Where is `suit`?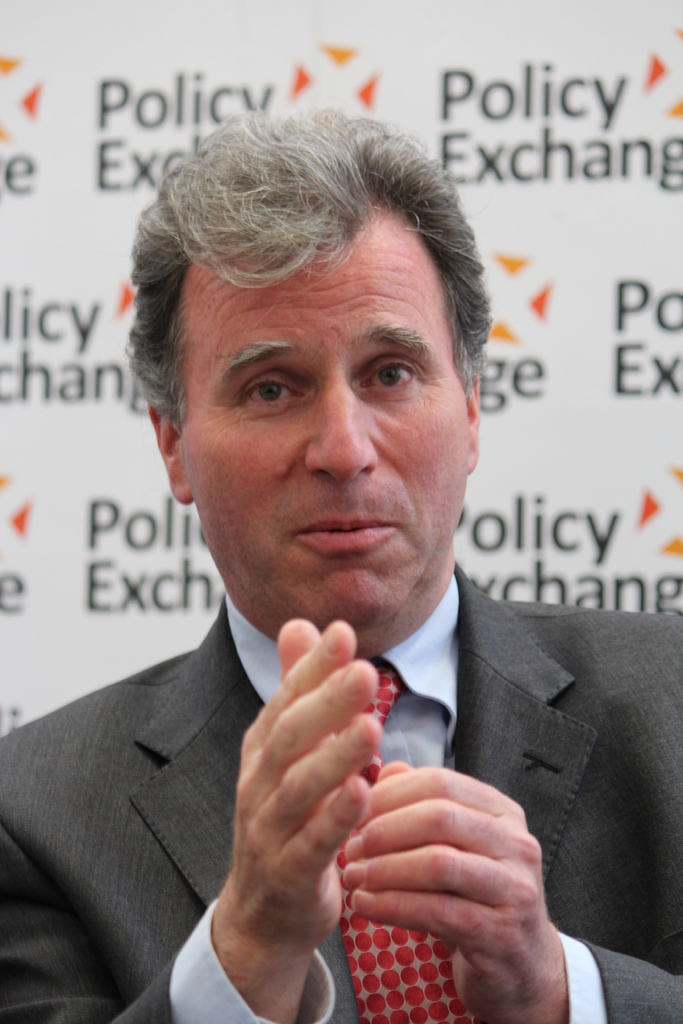
[x1=0, y1=558, x2=682, y2=1023].
